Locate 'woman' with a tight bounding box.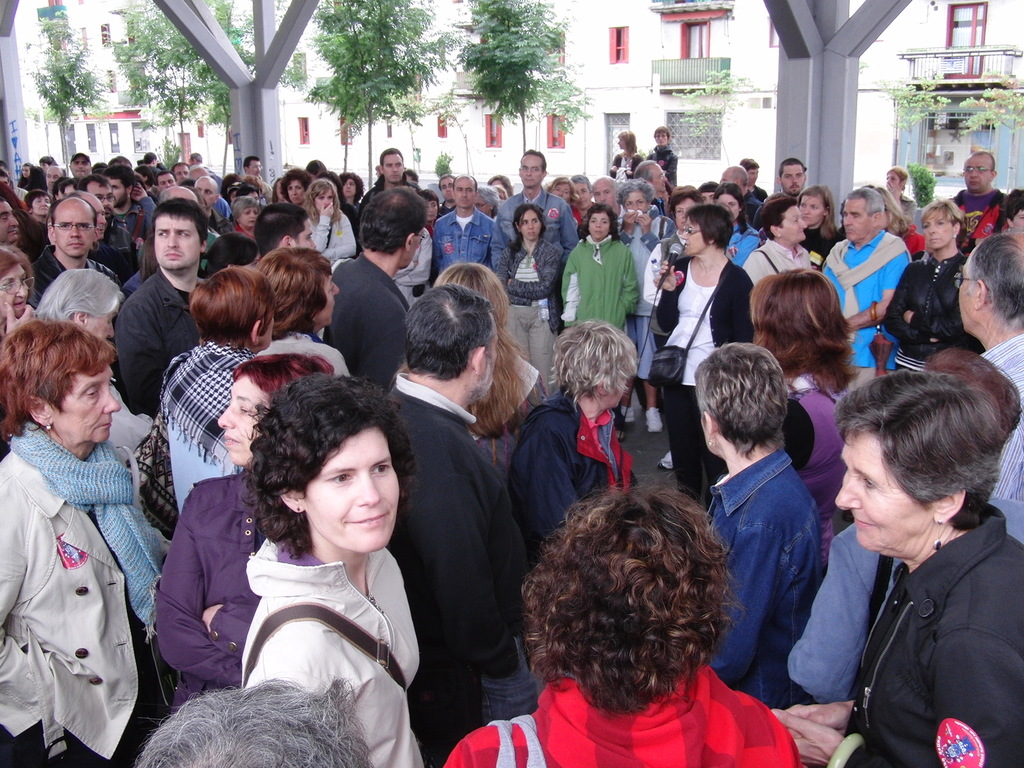
box(771, 368, 1023, 767).
